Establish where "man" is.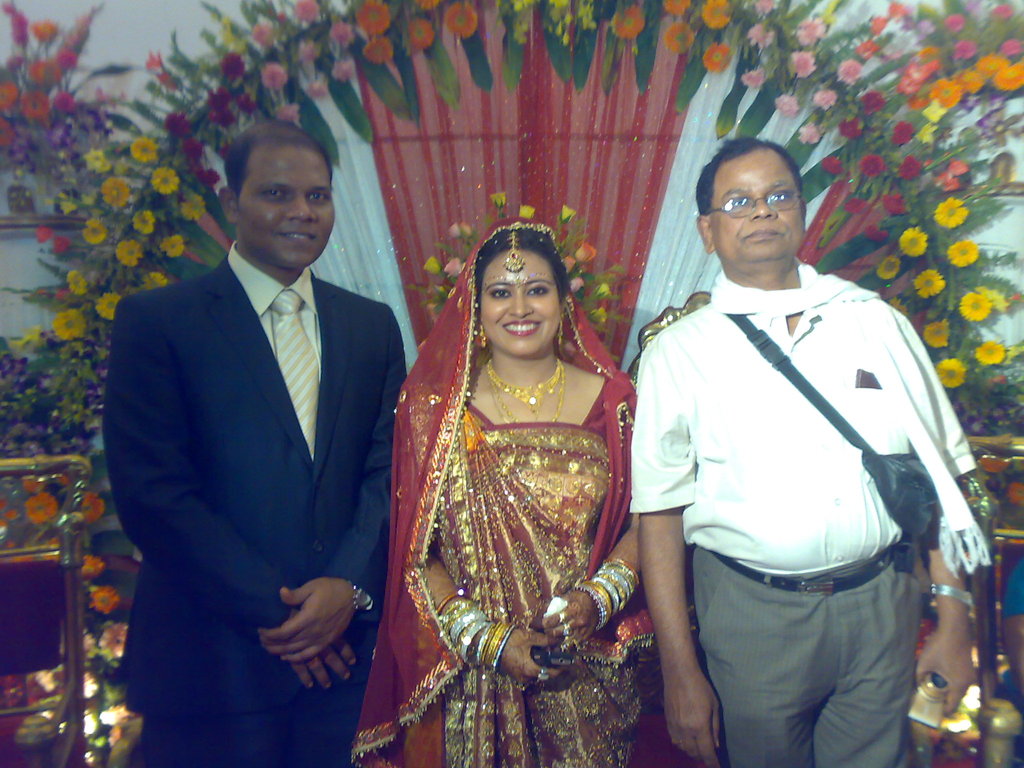
Established at Rect(625, 123, 972, 753).
